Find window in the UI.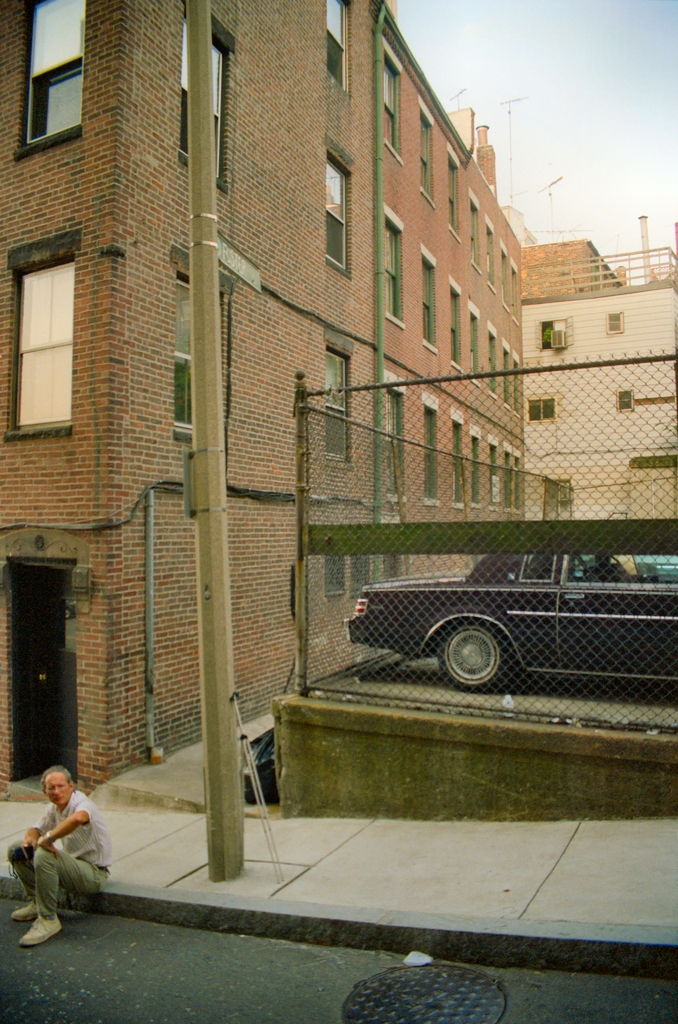
UI element at bbox=[167, 270, 236, 443].
